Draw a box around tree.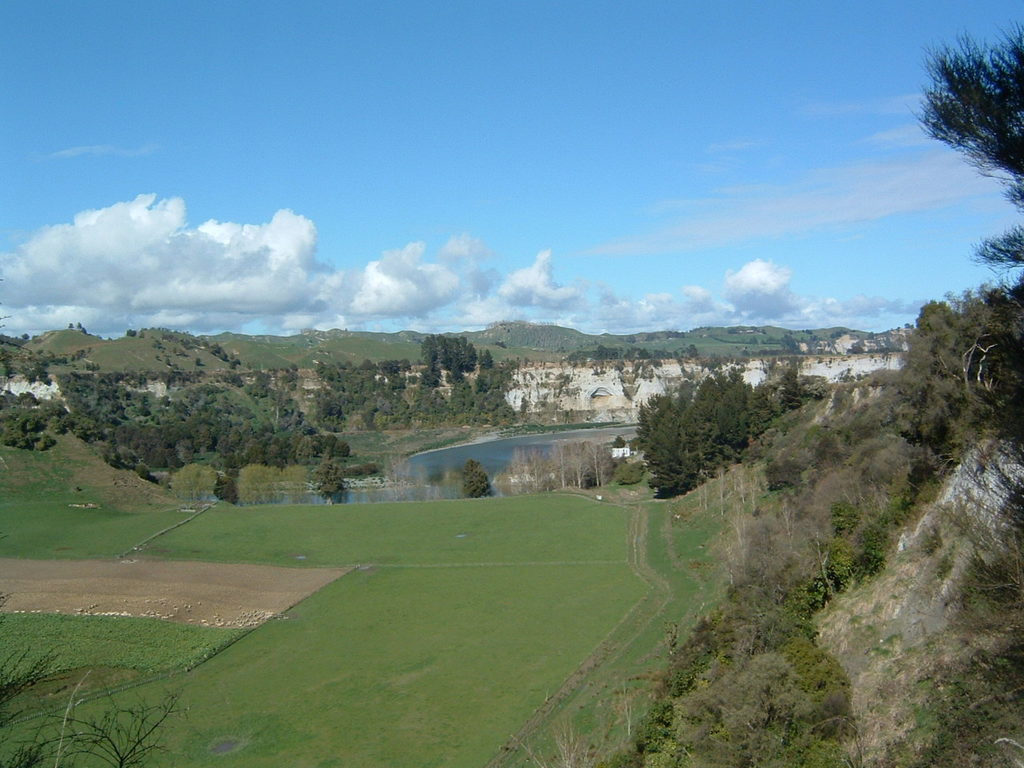
x1=0 y1=530 x2=194 y2=767.
